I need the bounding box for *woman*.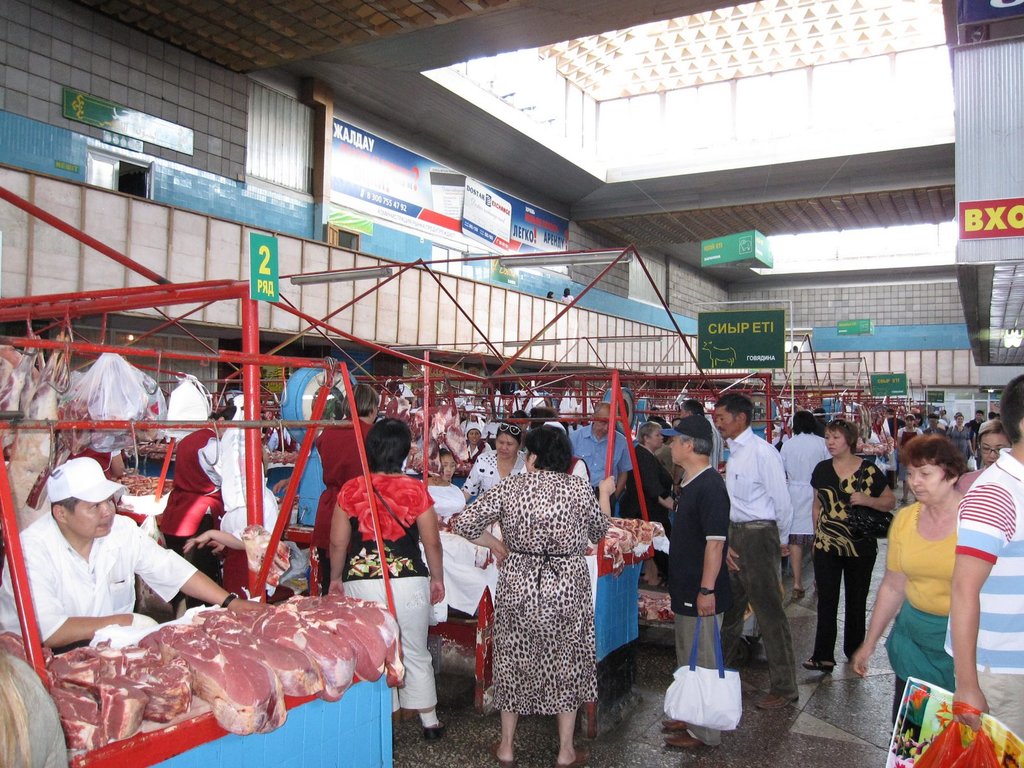
Here it is: <bbox>952, 422, 1011, 504</bbox>.
